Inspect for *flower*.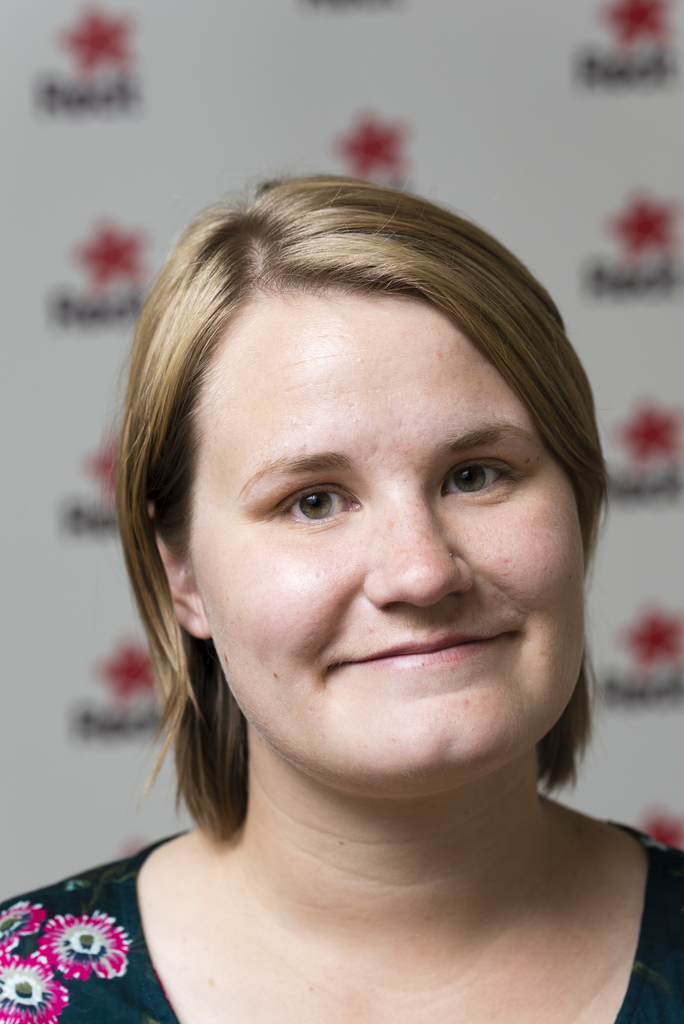
Inspection: box=[0, 954, 72, 1023].
